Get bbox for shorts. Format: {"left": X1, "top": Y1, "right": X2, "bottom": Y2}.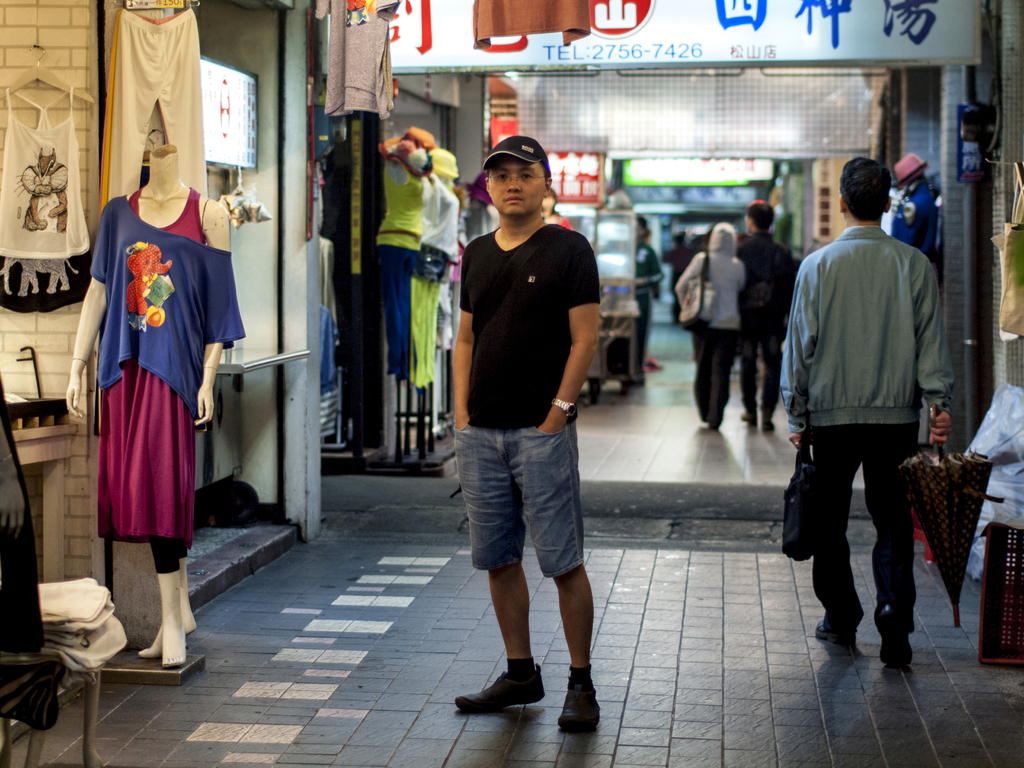
{"left": 468, "top": 415, "right": 616, "bottom": 605}.
